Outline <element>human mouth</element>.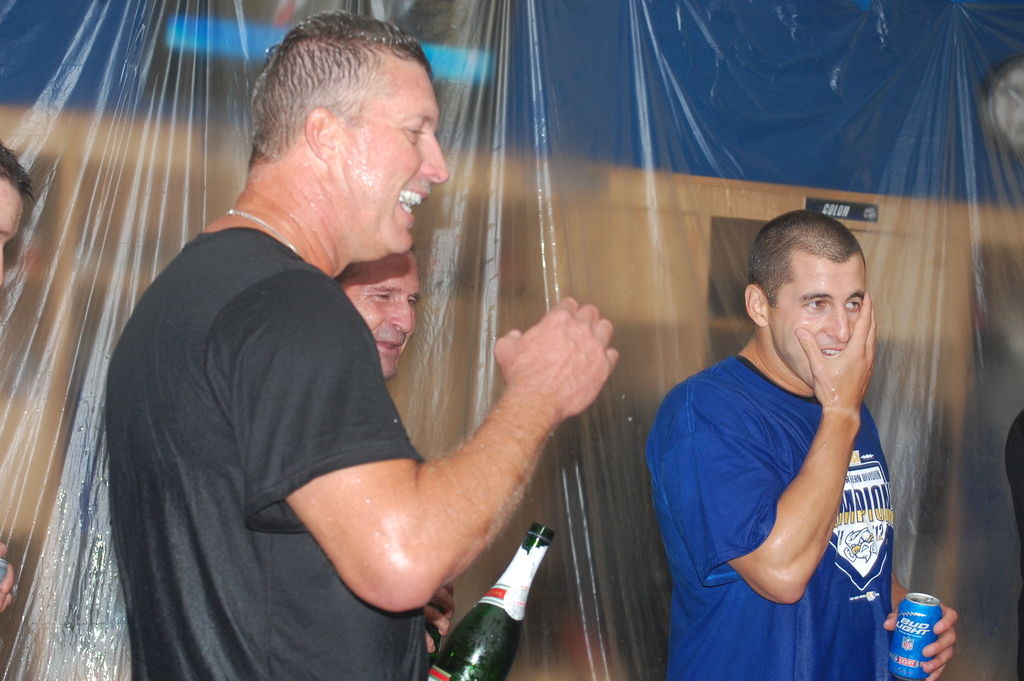
Outline: l=377, t=337, r=404, b=363.
